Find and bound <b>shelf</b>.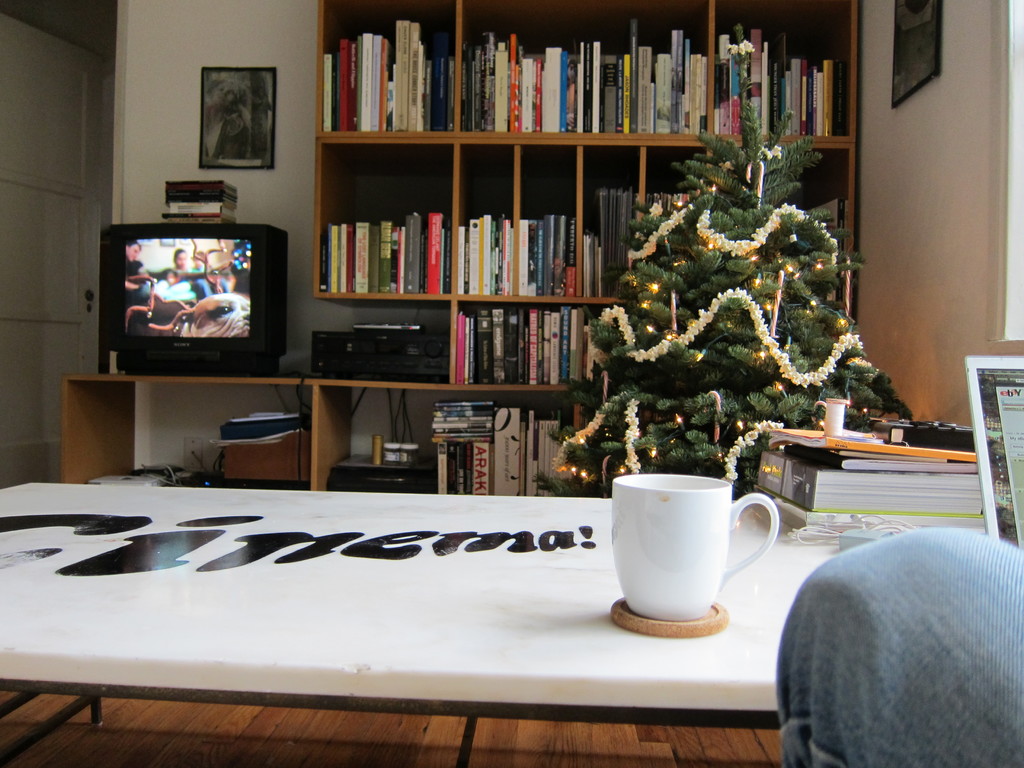
Bound: [709,0,861,140].
